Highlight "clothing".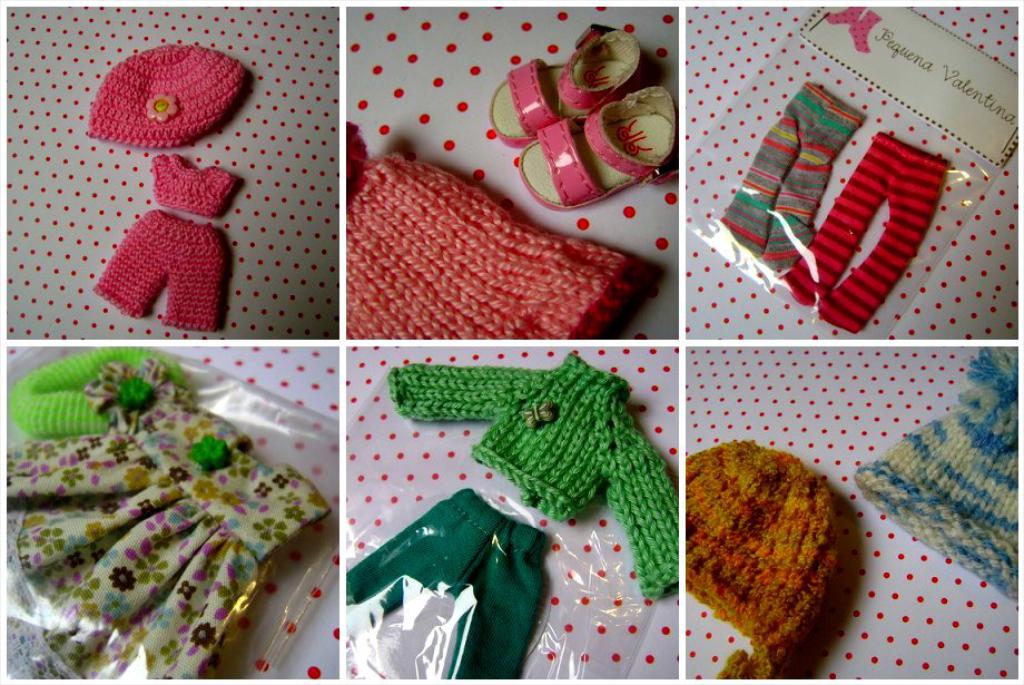
Highlighted region: {"left": 774, "top": 134, "right": 942, "bottom": 330}.
